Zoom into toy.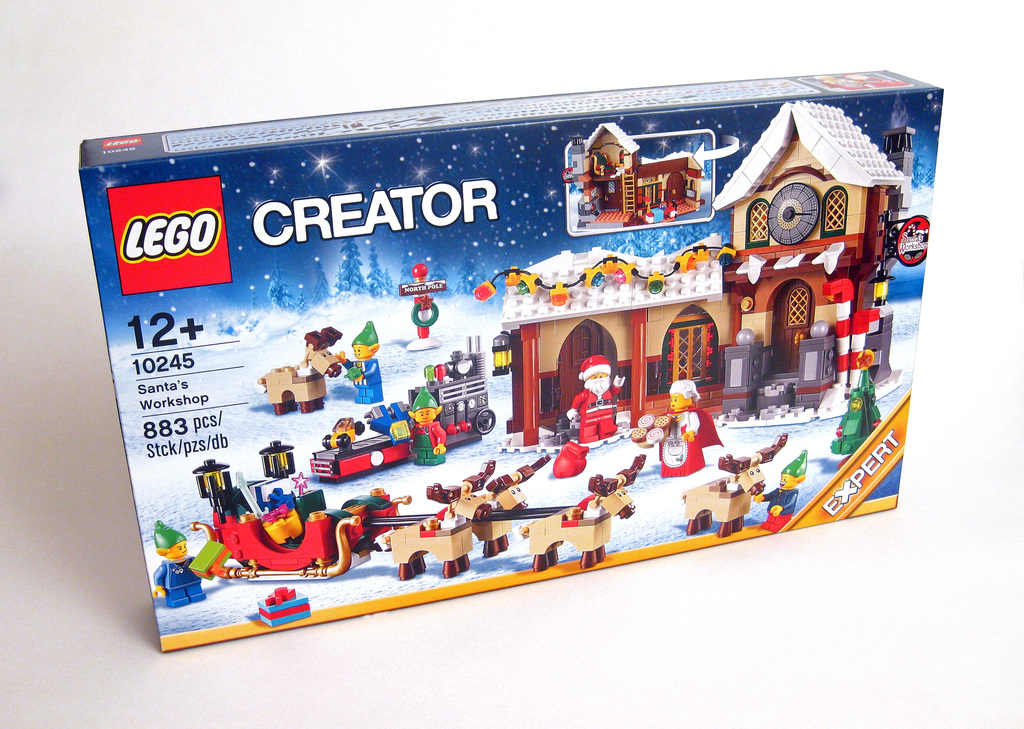
Zoom target: <bbox>830, 350, 880, 459</bbox>.
